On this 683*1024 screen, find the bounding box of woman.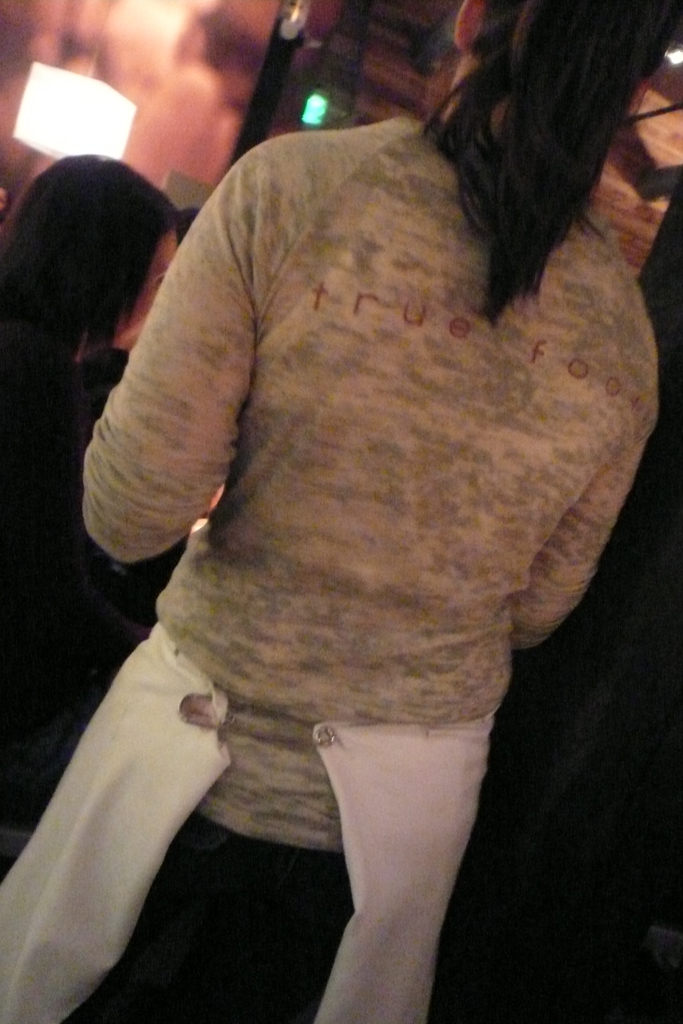
Bounding box: {"left": 66, "top": 0, "right": 682, "bottom": 1023}.
